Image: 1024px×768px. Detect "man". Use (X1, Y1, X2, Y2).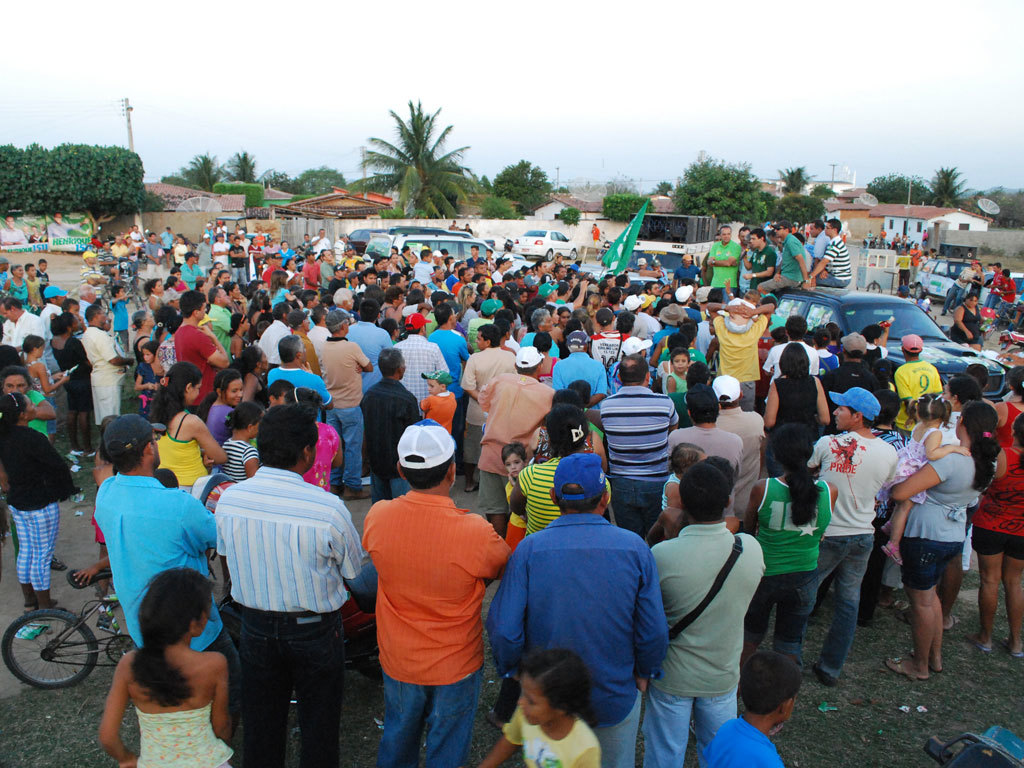
(128, 224, 140, 249).
